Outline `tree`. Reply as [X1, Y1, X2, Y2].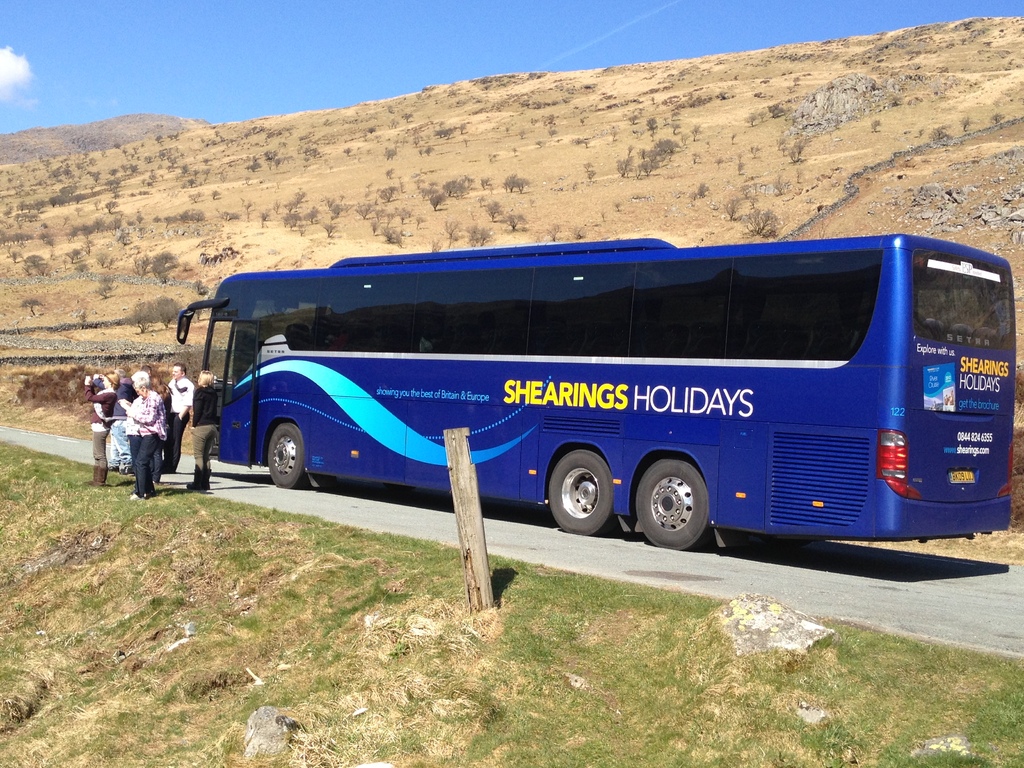
[42, 230, 54, 243].
